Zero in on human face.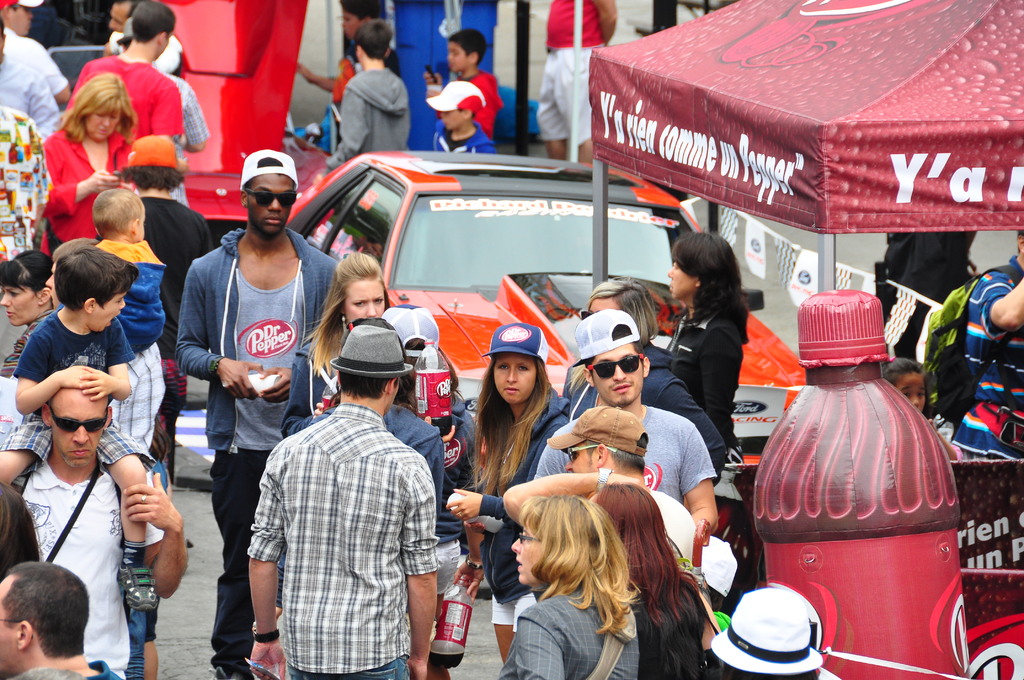
Zeroed in: [left=449, top=40, right=466, bottom=71].
